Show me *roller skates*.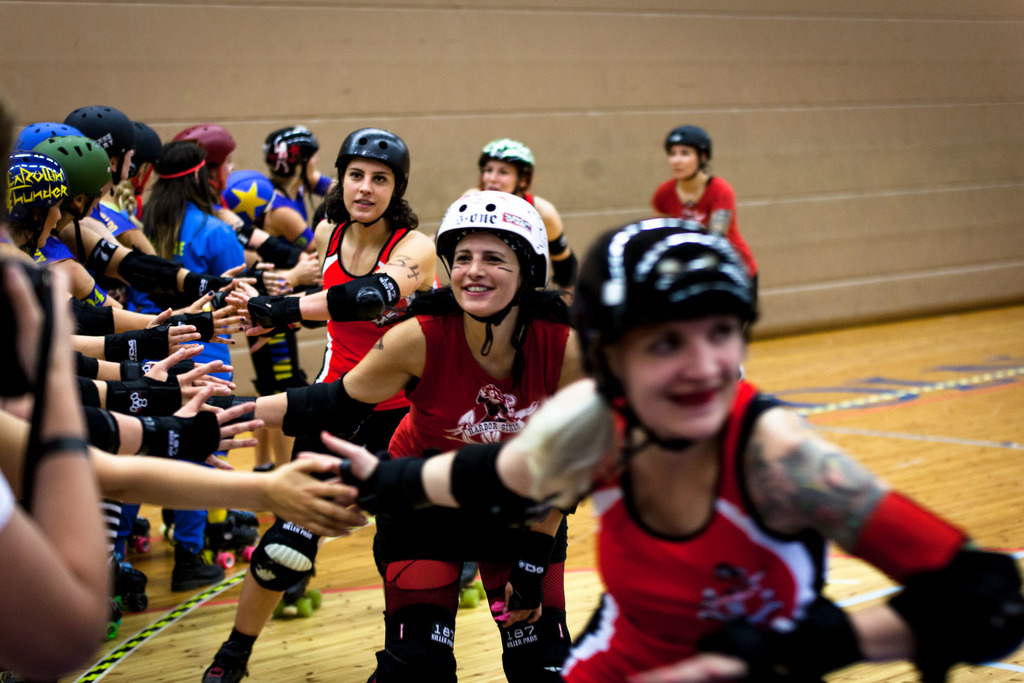
*roller skates* is here: (124,515,150,554).
